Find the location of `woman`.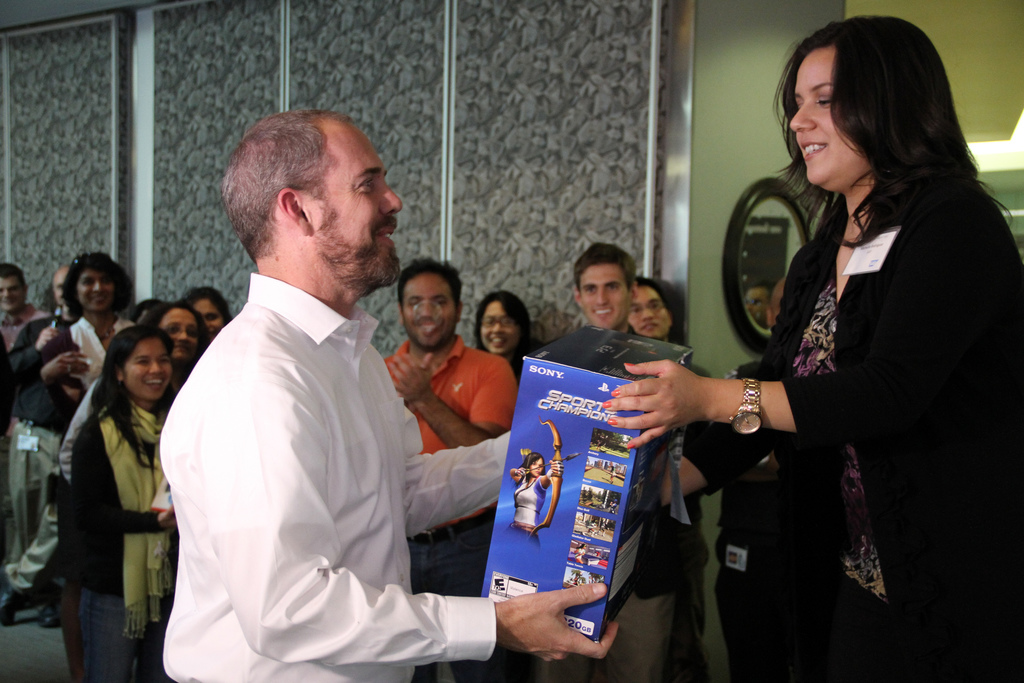
Location: <region>36, 299, 170, 682</region>.
